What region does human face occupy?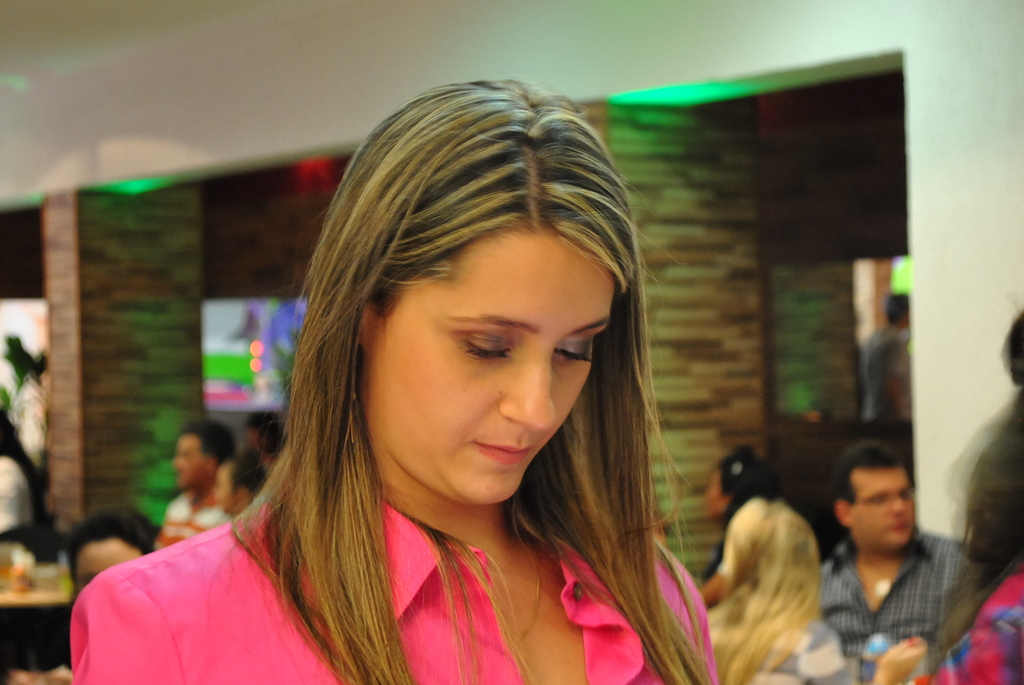
l=368, t=231, r=618, b=507.
